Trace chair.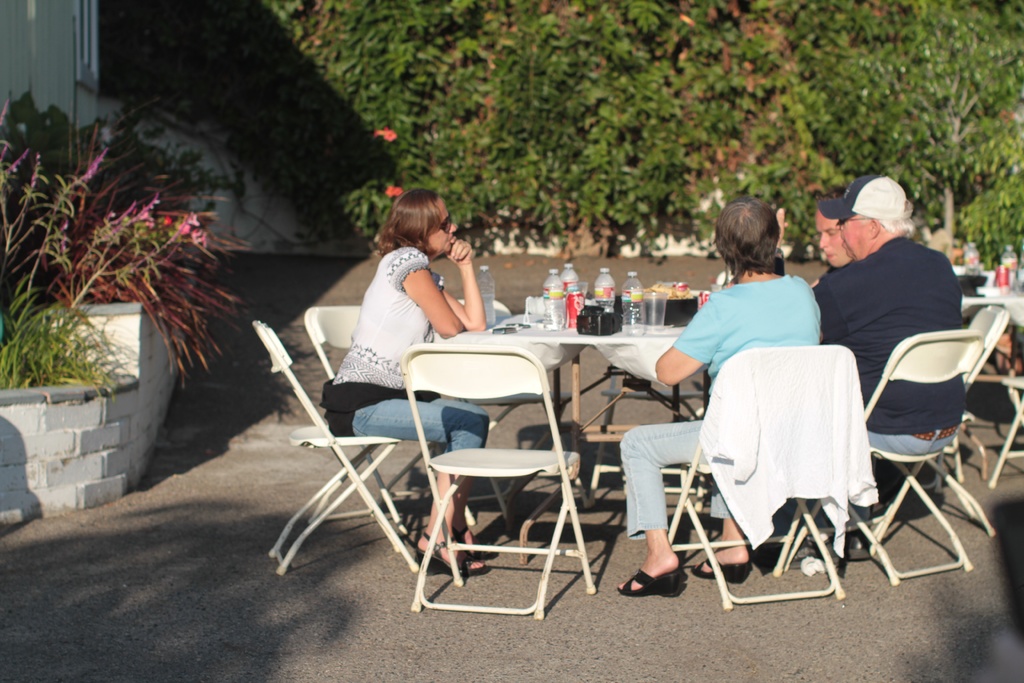
Traced to rect(991, 371, 1023, 491).
